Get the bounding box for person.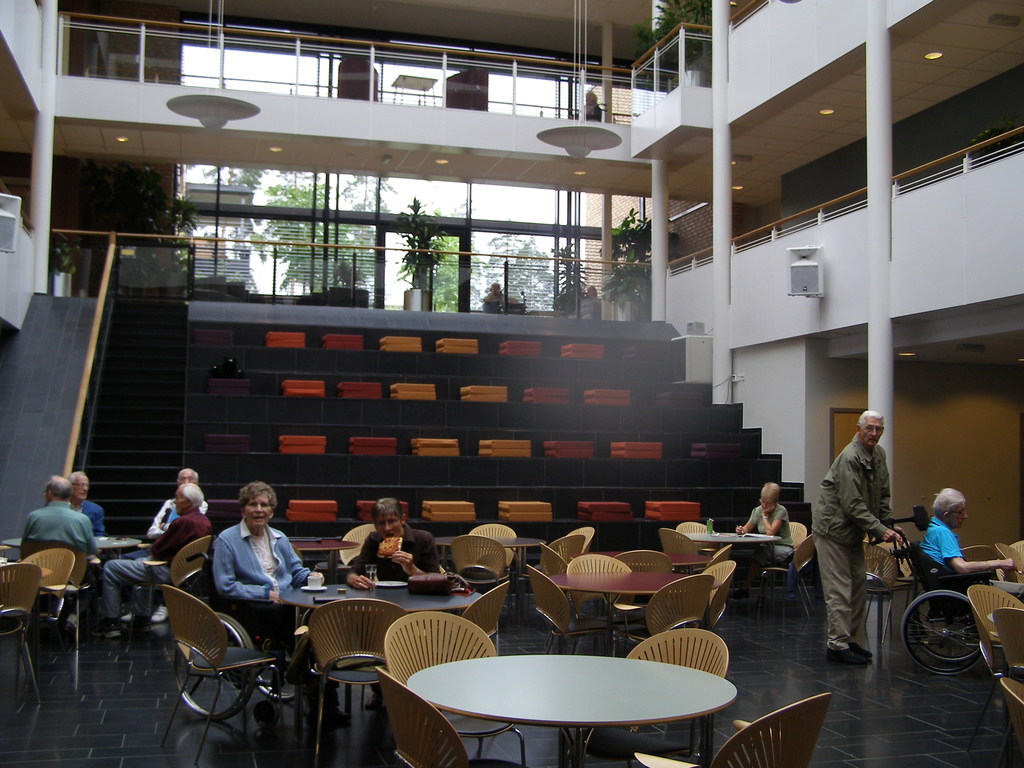
x1=582 y1=93 x2=600 y2=120.
